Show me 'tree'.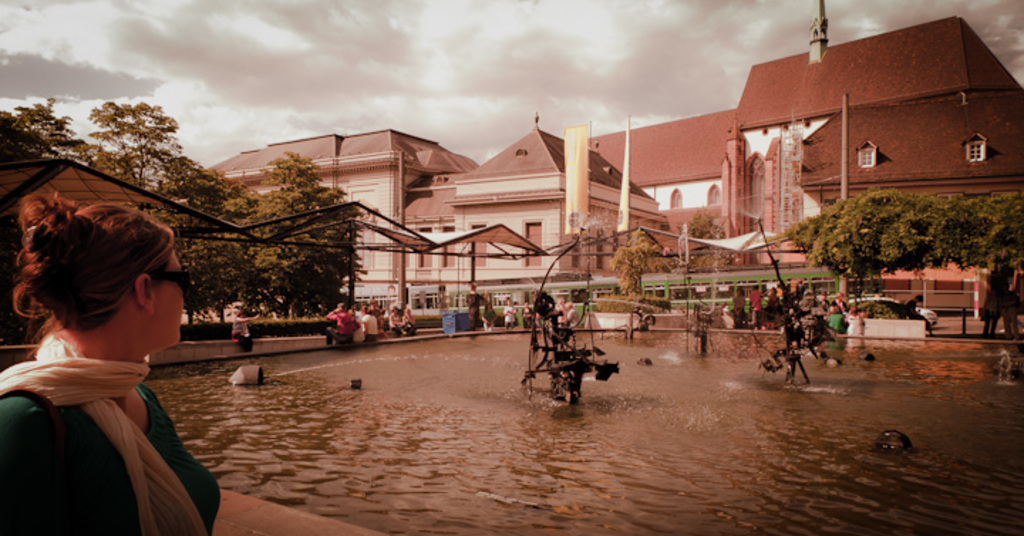
'tree' is here: [613,206,742,333].
